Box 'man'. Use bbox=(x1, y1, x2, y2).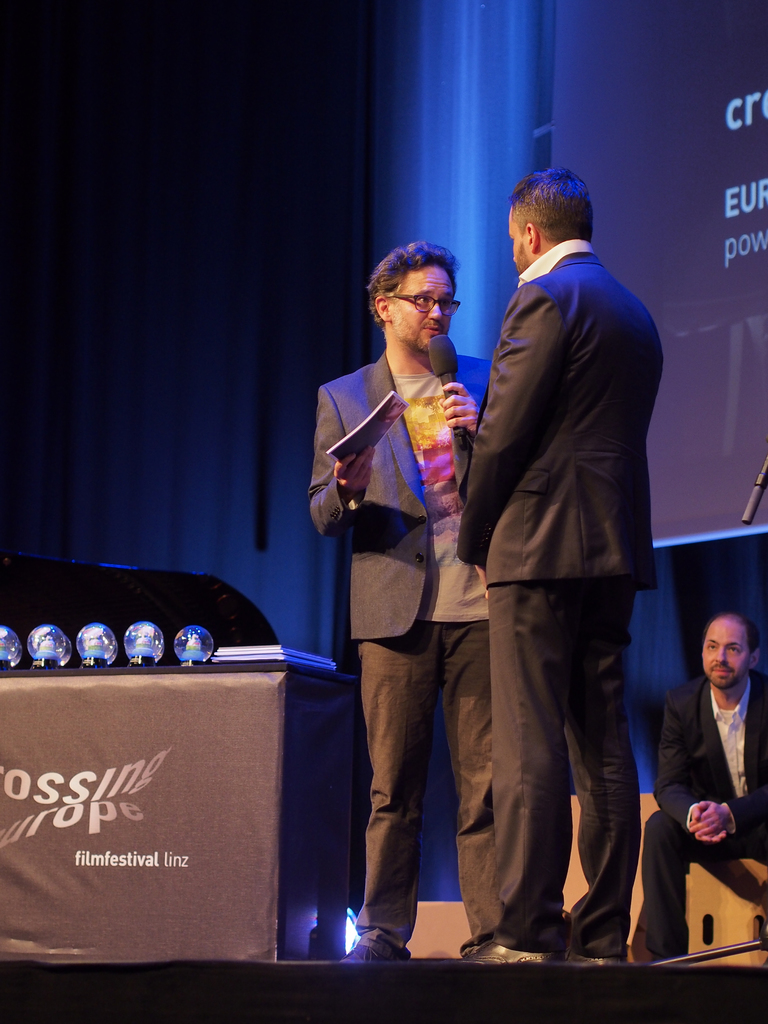
bbox=(308, 240, 555, 966).
